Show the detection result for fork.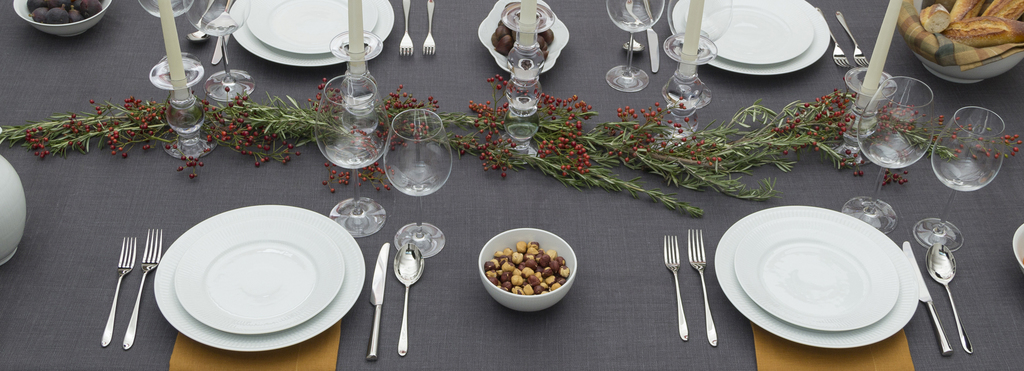
[101, 212, 141, 342].
